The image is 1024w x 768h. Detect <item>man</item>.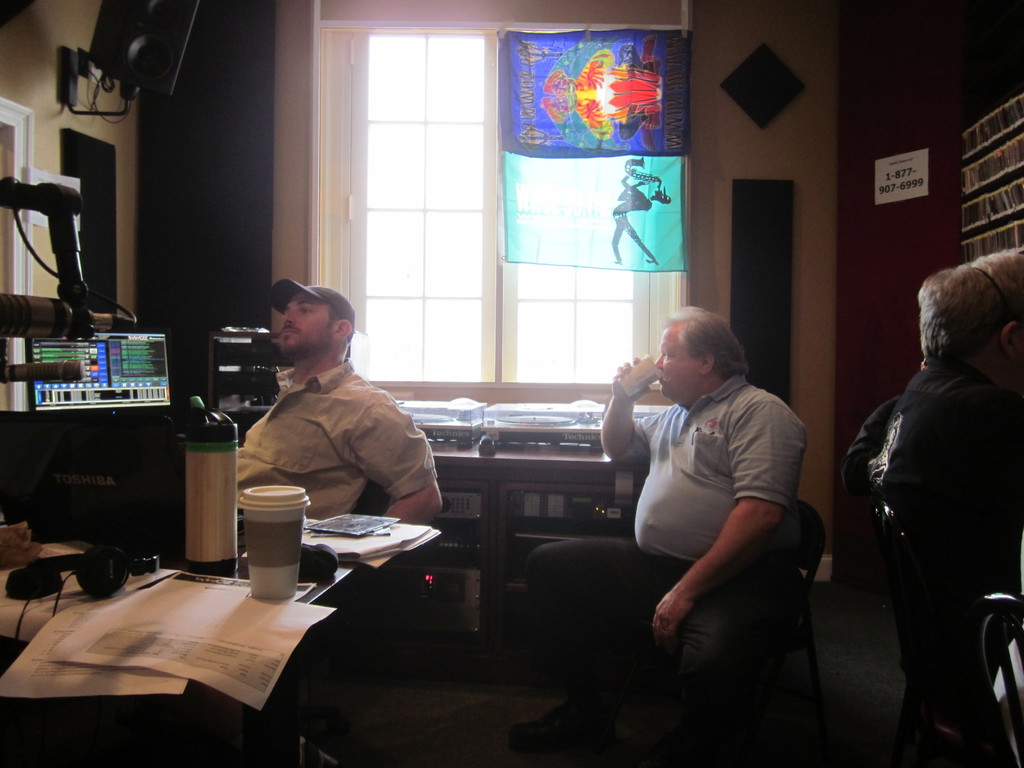
Detection: BBox(864, 241, 1023, 630).
